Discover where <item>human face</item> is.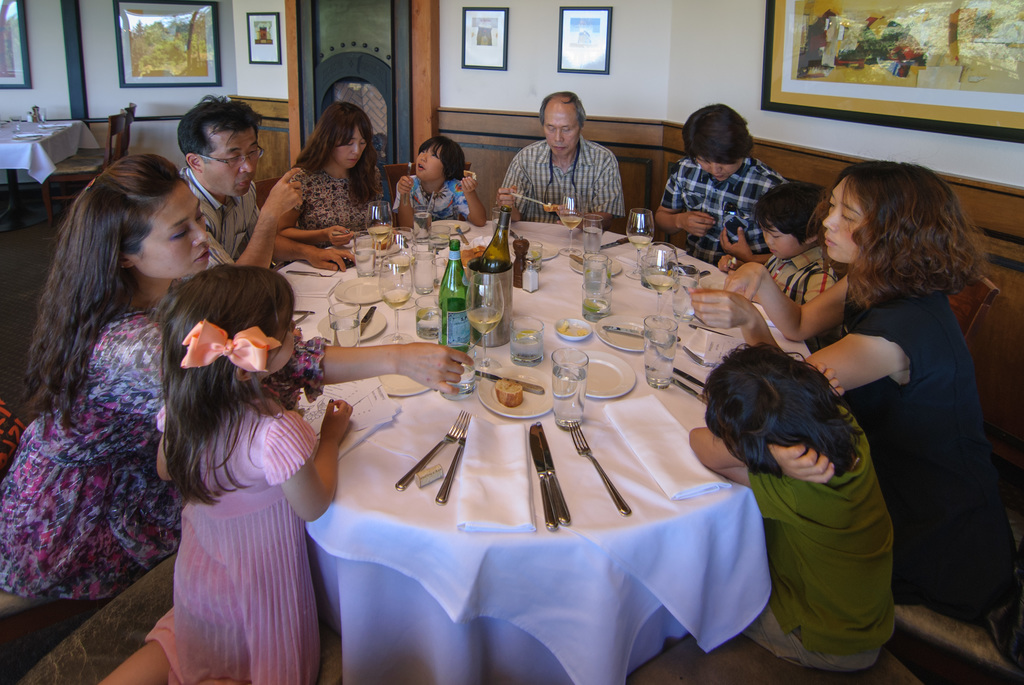
Discovered at box(696, 155, 742, 182).
